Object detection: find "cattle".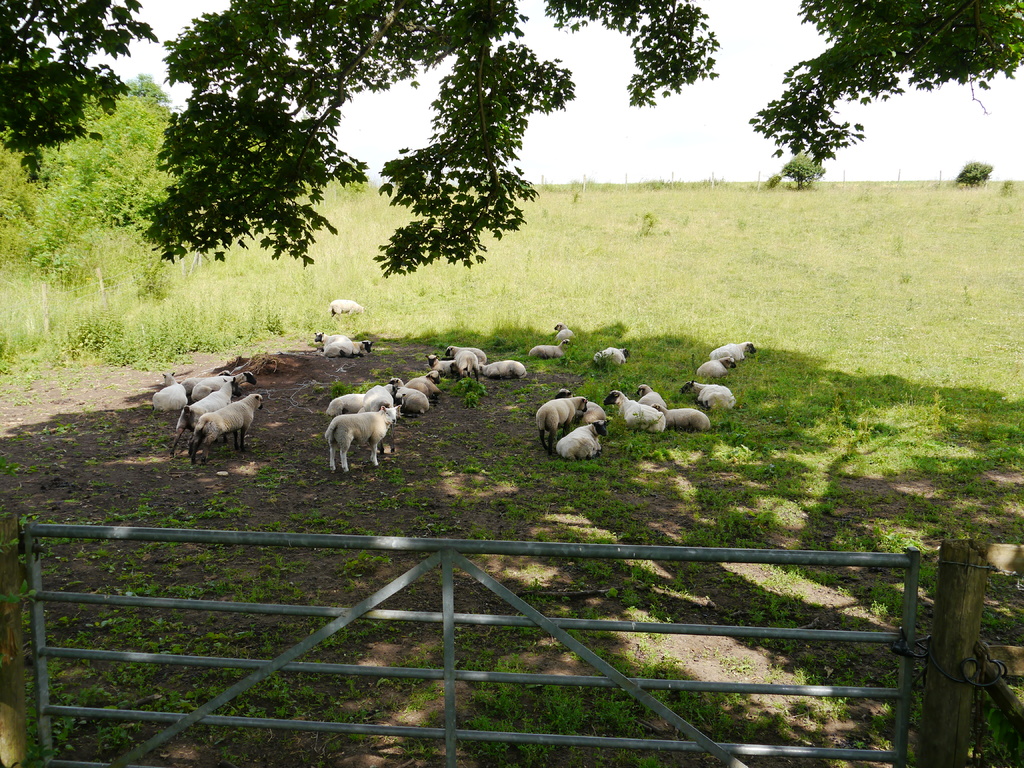
rect(315, 328, 351, 346).
